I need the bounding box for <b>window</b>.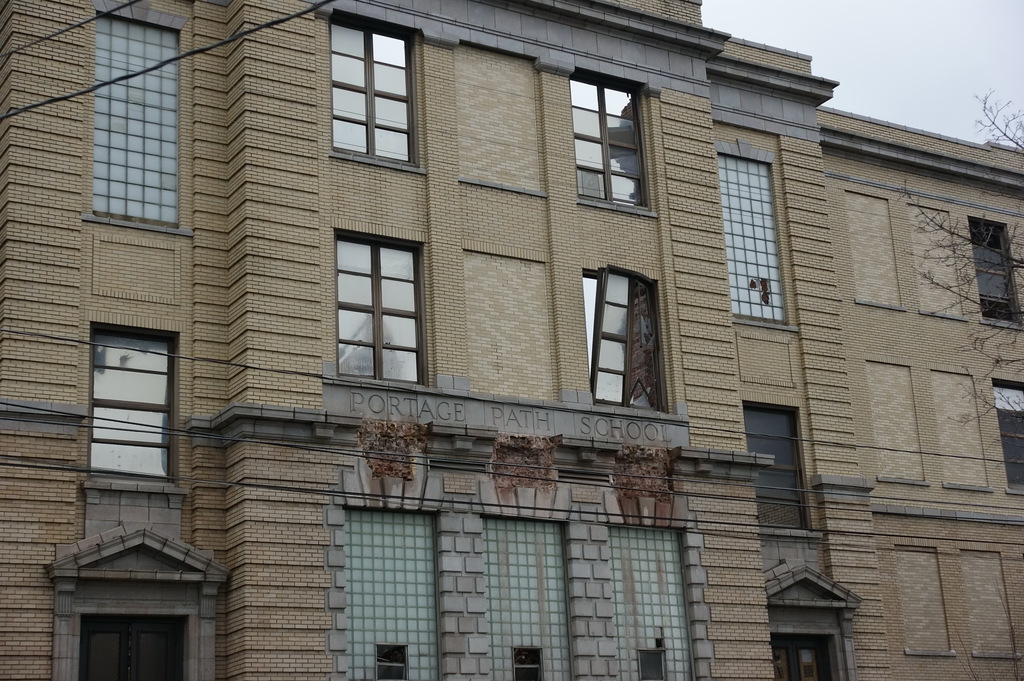
Here it is: 586,264,669,408.
